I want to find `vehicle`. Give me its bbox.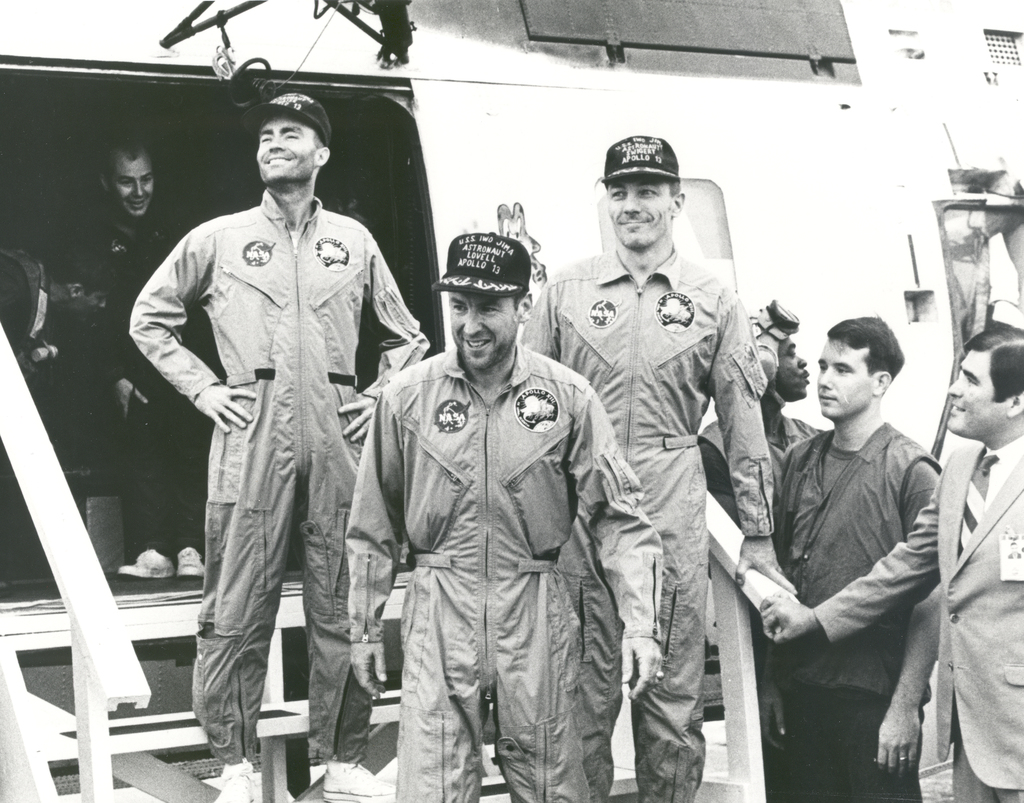
box(0, 0, 1023, 802).
